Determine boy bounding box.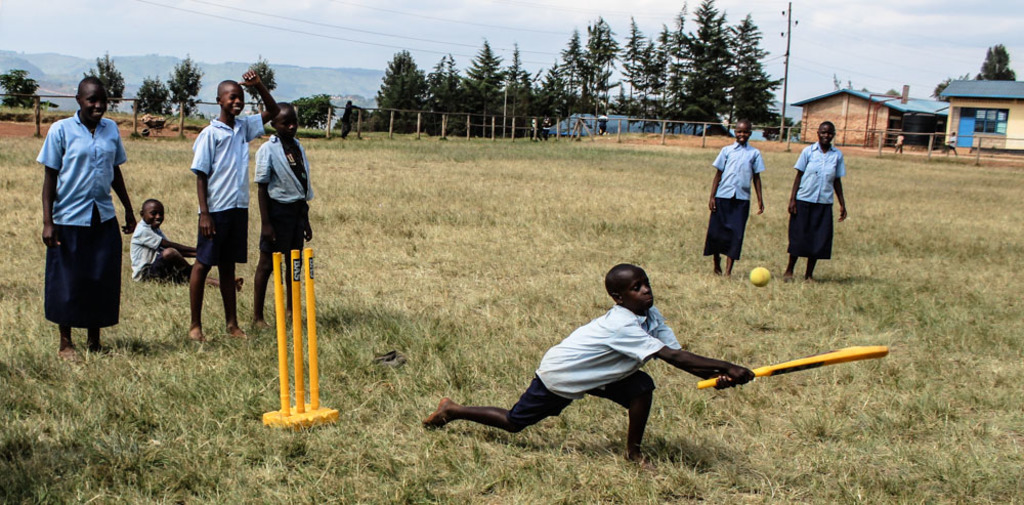
Determined: 189/72/280/343.
